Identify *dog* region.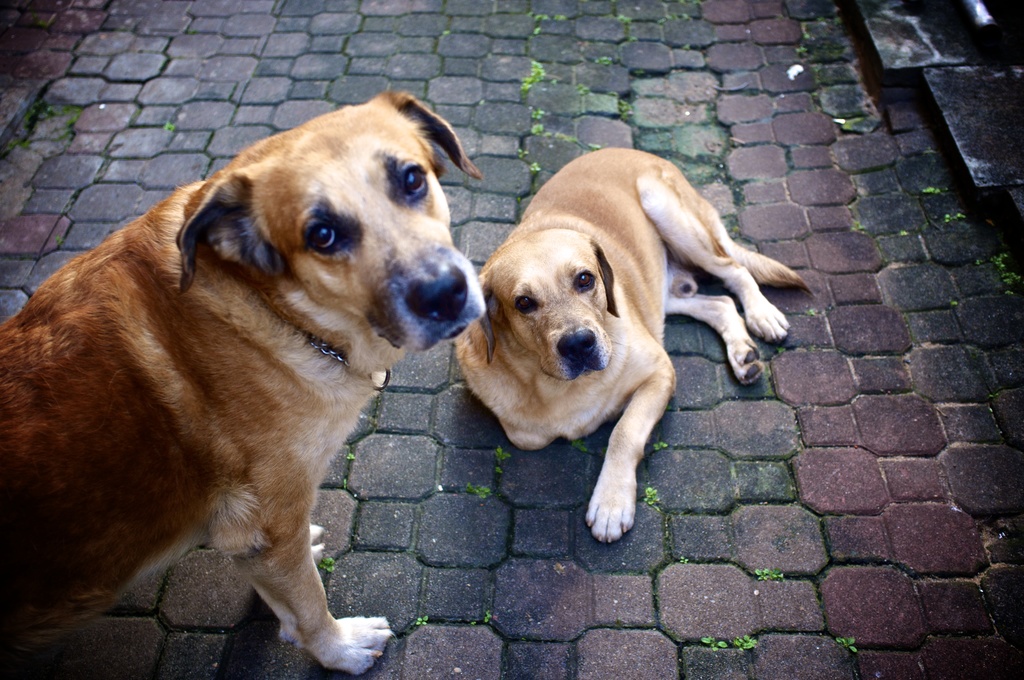
Region: bbox=[0, 90, 486, 676].
